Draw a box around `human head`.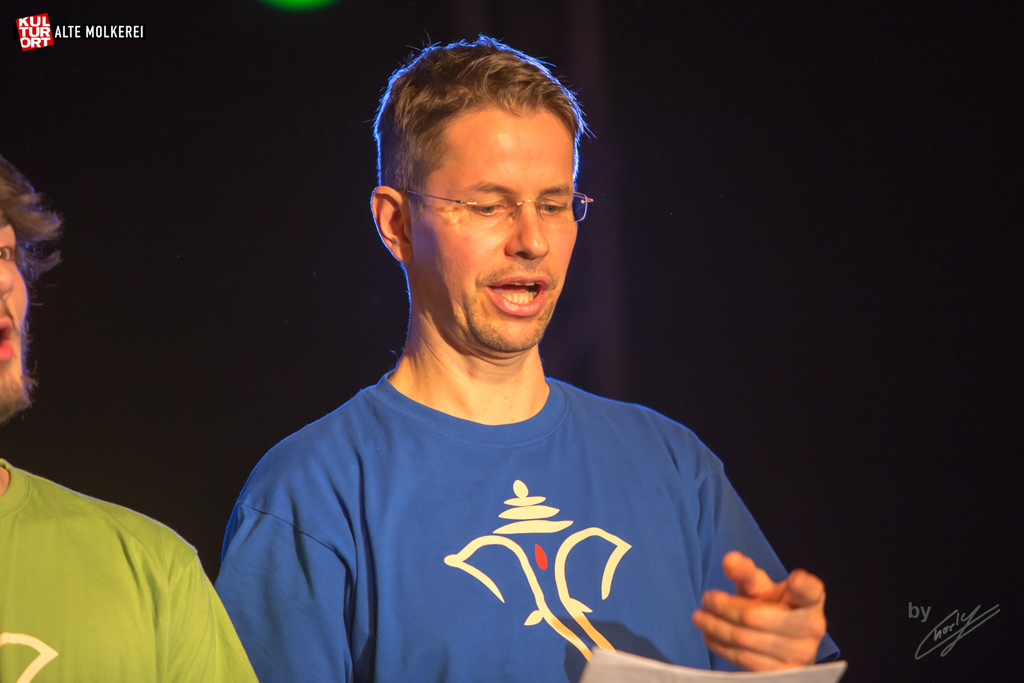
bbox=[0, 155, 61, 422].
